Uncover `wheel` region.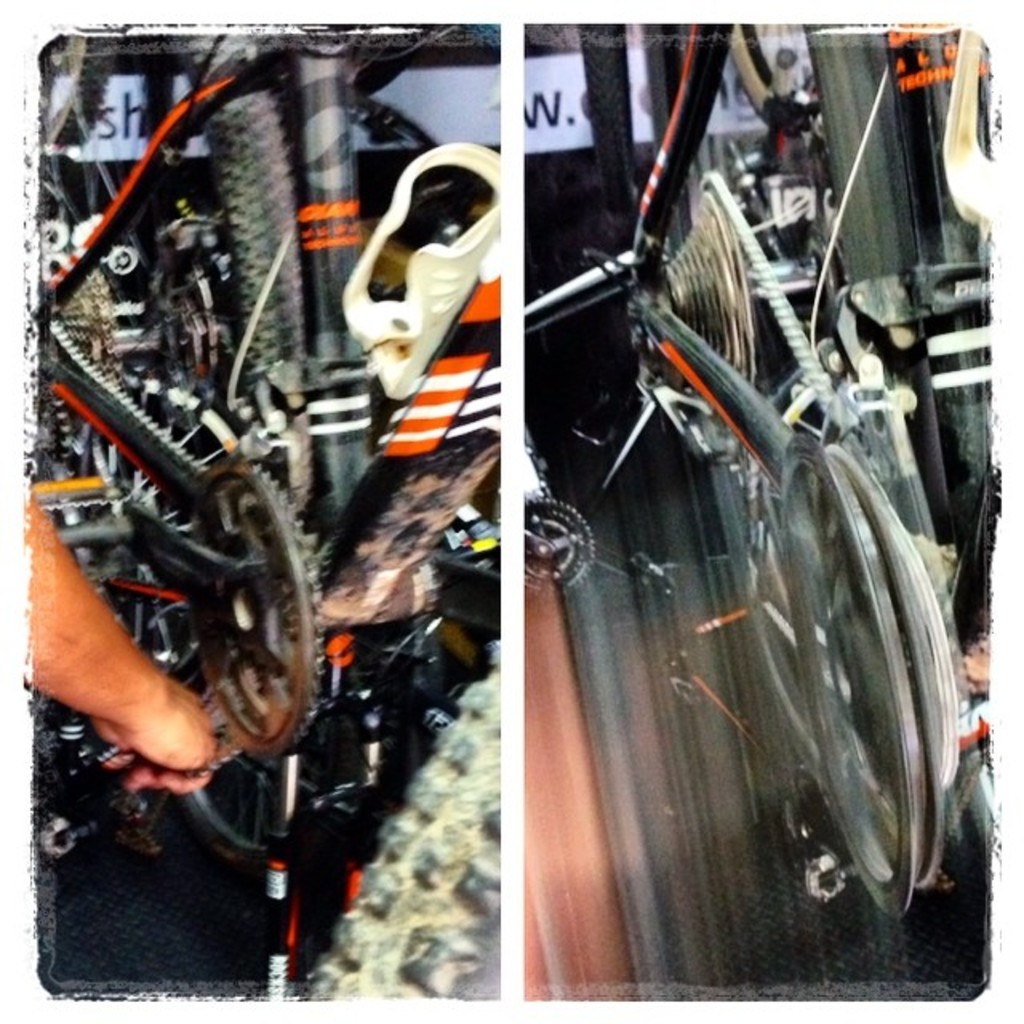
Uncovered: rect(733, 421, 939, 906).
